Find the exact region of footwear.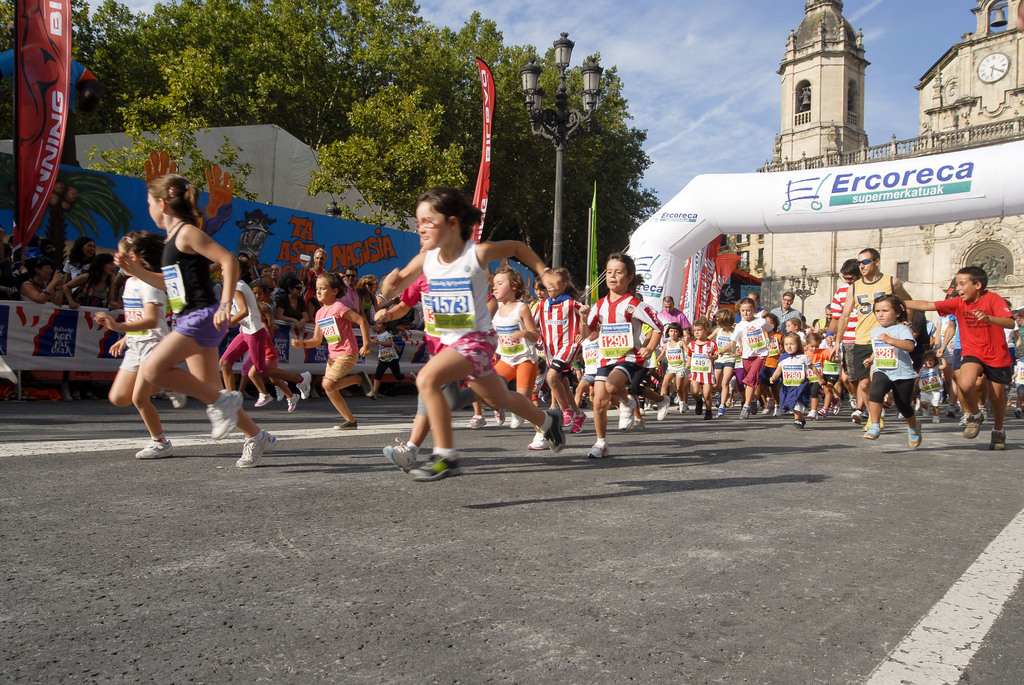
Exact region: [70,391,77,400].
